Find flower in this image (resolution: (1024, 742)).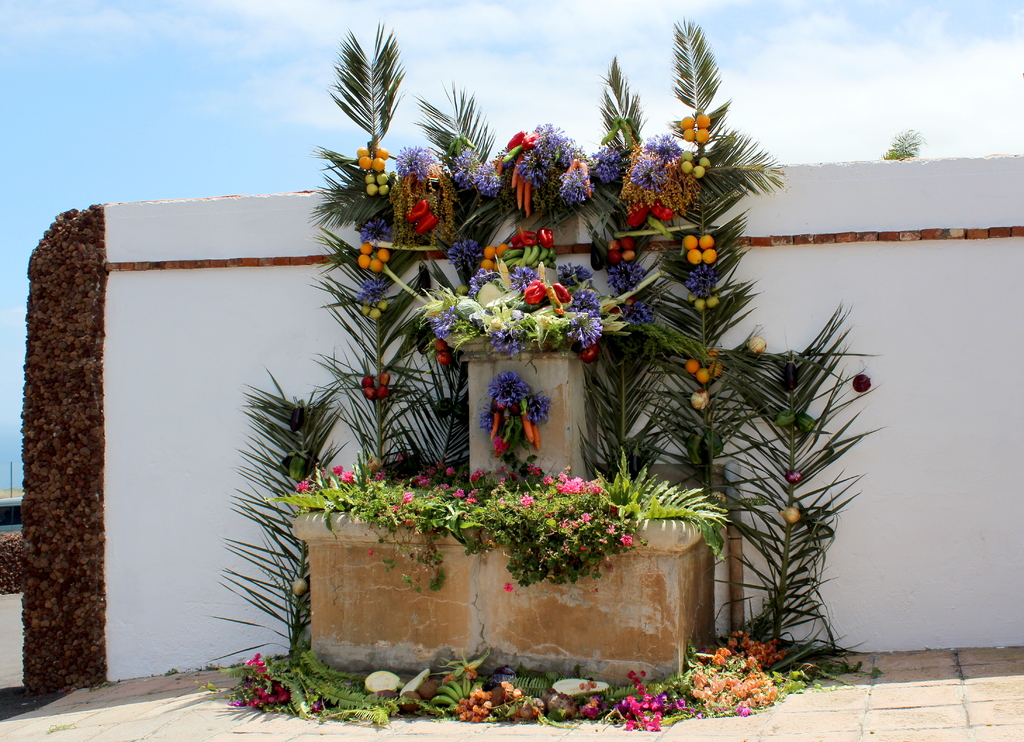
bbox=[506, 583, 515, 592].
